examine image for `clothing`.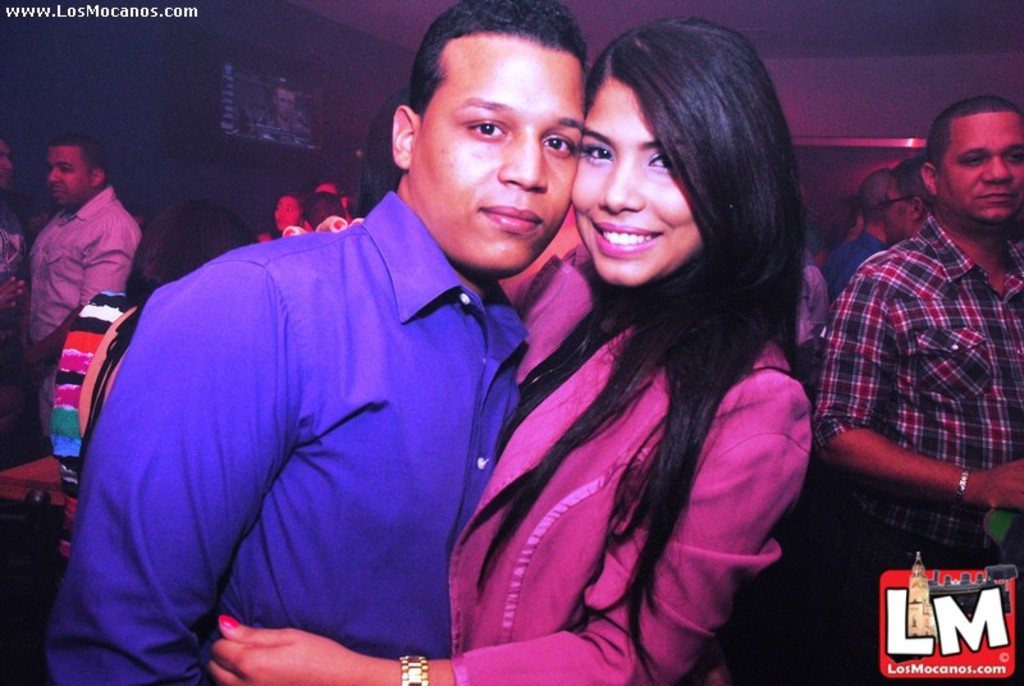
Examination result: [810, 215, 1023, 589].
